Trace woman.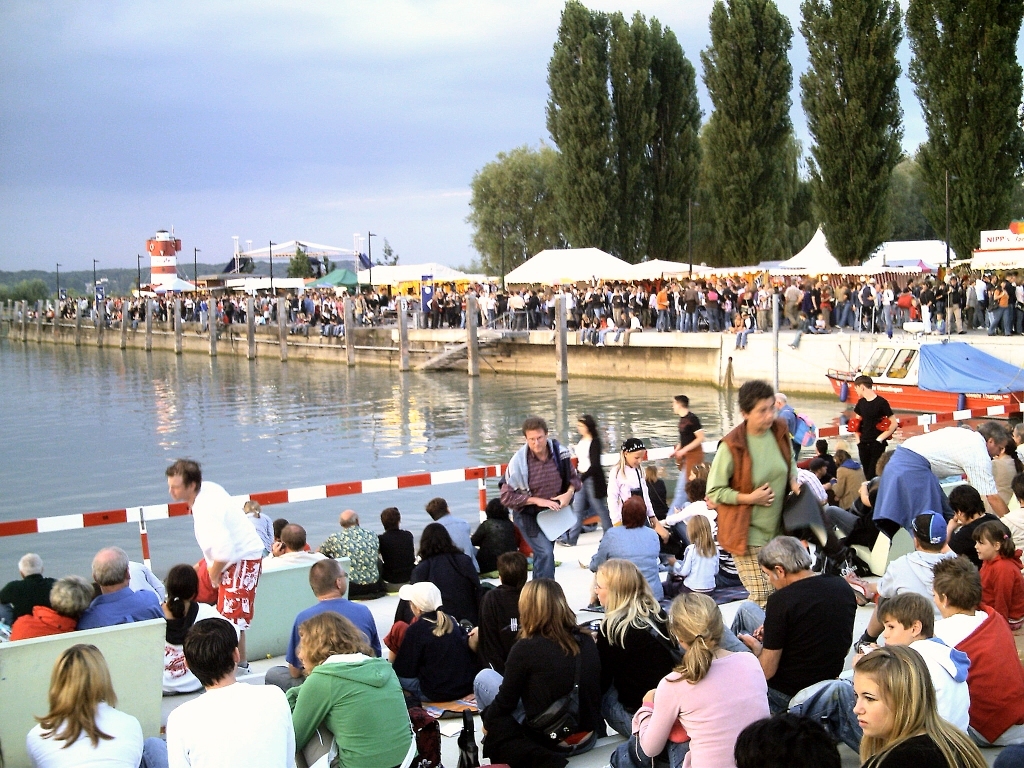
Traced to {"left": 395, "top": 601, "right": 482, "bottom": 721}.
